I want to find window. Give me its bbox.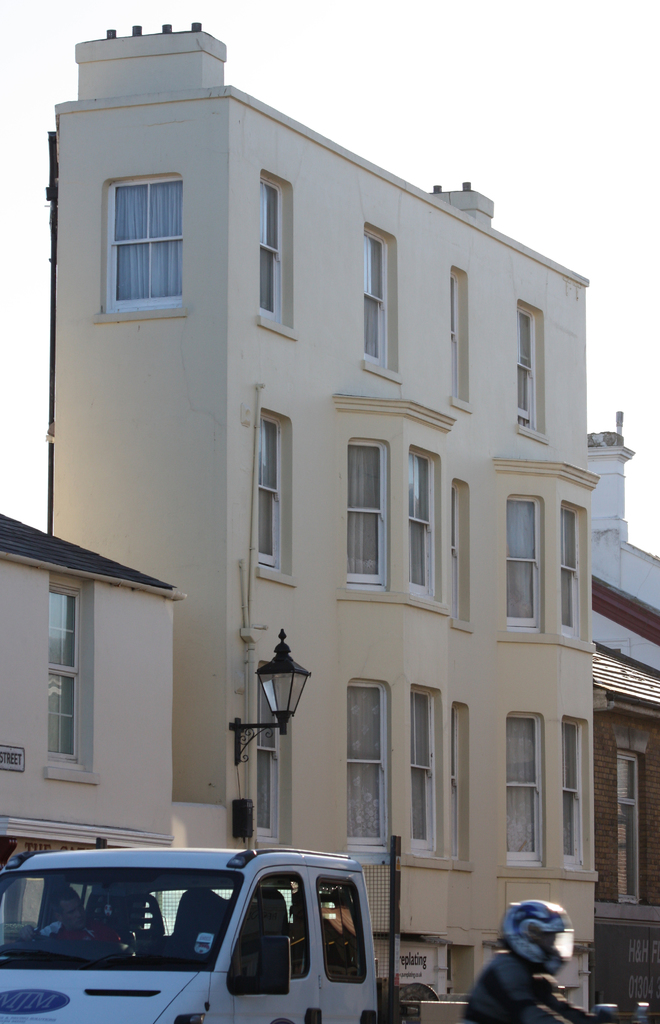
45, 577, 86, 764.
